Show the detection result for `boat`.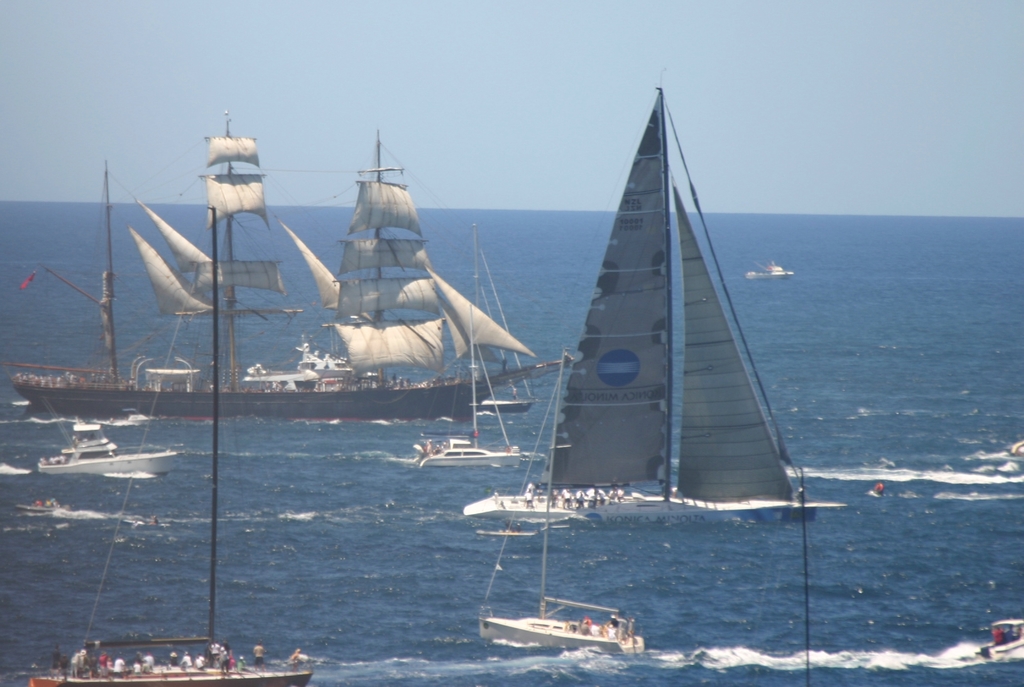
[left=4, top=112, right=579, bottom=421].
